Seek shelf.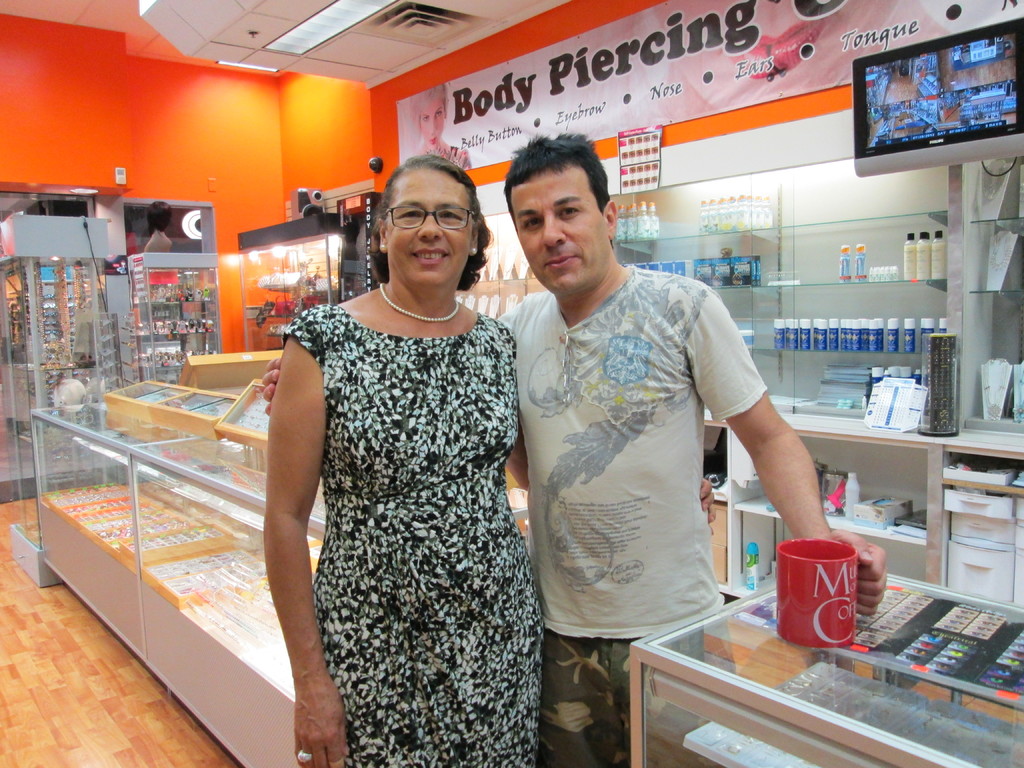
select_region(945, 168, 1023, 604).
